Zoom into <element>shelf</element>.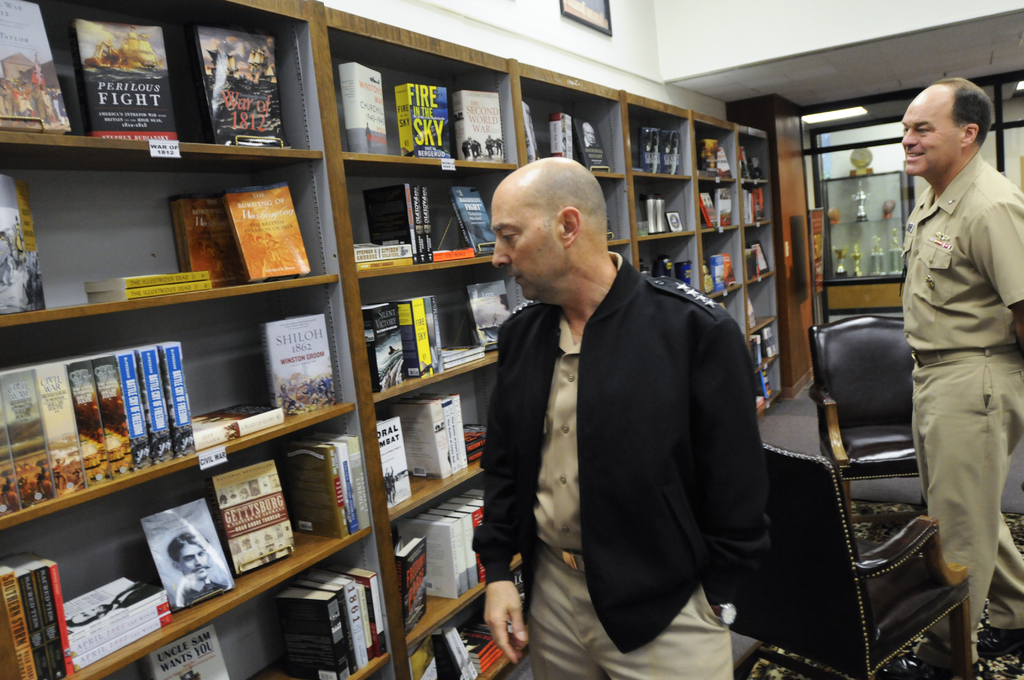
Zoom target: [730, 125, 776, 417].
